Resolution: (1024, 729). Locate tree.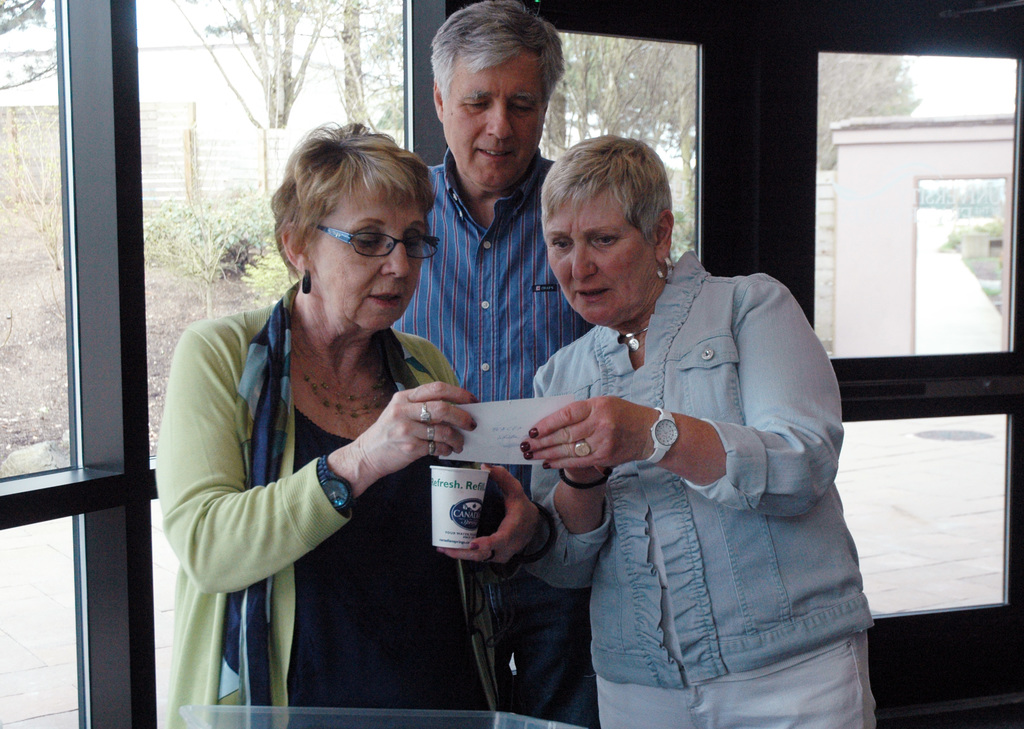
l=173, t=0, r=343, b=128.
